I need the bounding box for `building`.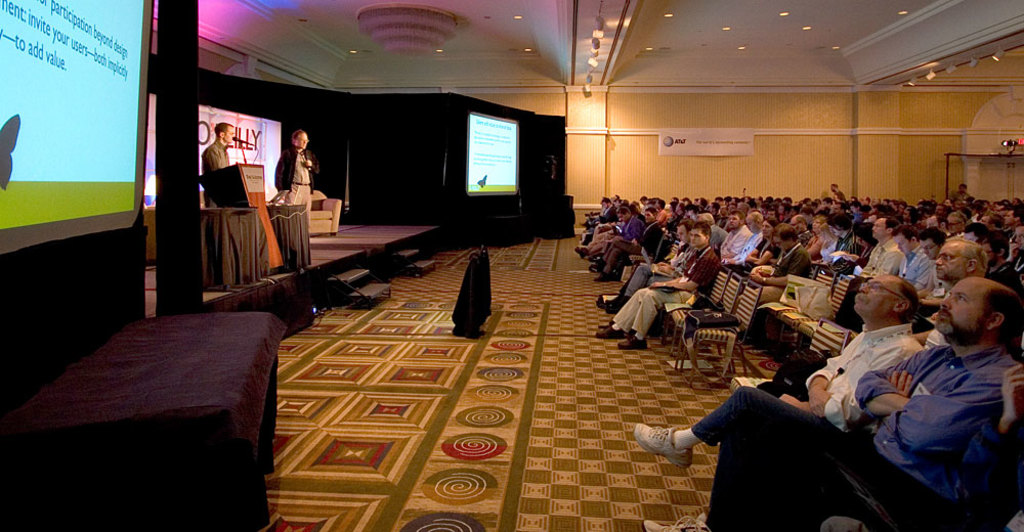
Here it is: bbox=(0, 0, 1023, 531).
